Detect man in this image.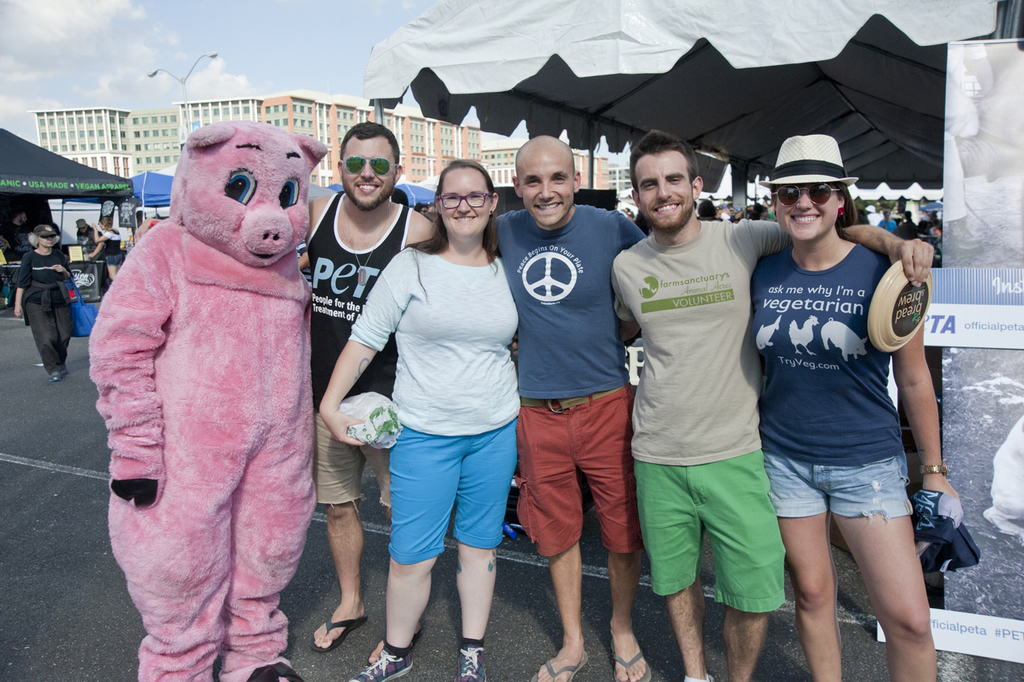
Detection: pyautogui.locateOnScreen(140, 122, 443, 668).
